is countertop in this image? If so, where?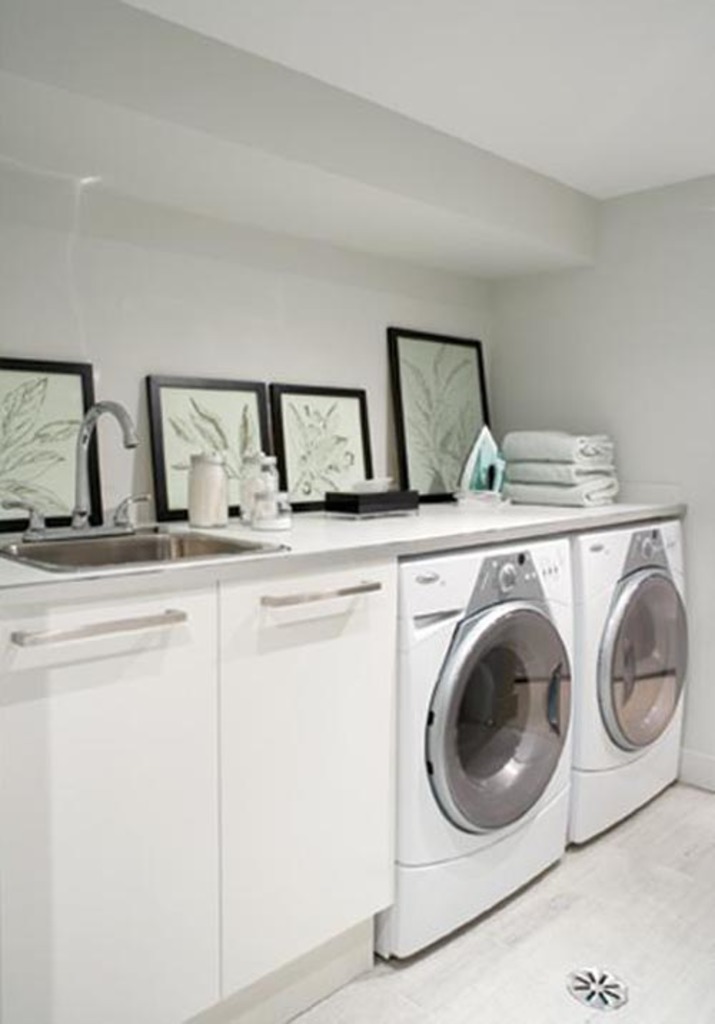
Yes, at Rect(0, 486, 685, 586).
